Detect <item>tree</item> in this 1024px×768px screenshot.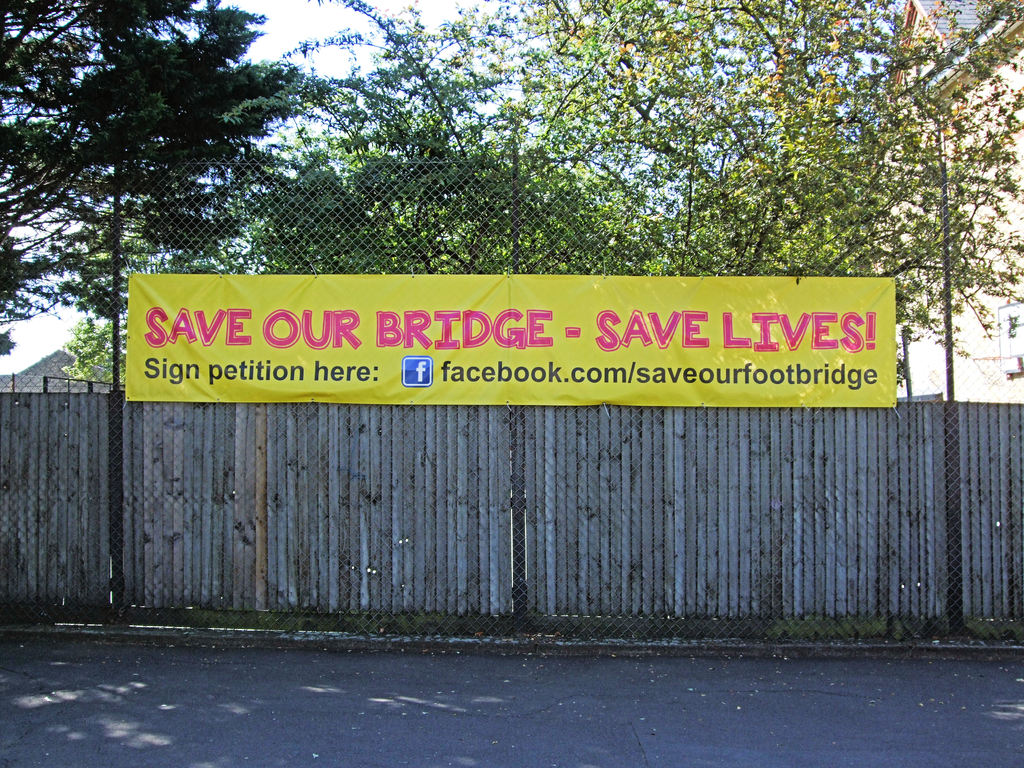
Detection: locate(241, 0, 531, 262).
